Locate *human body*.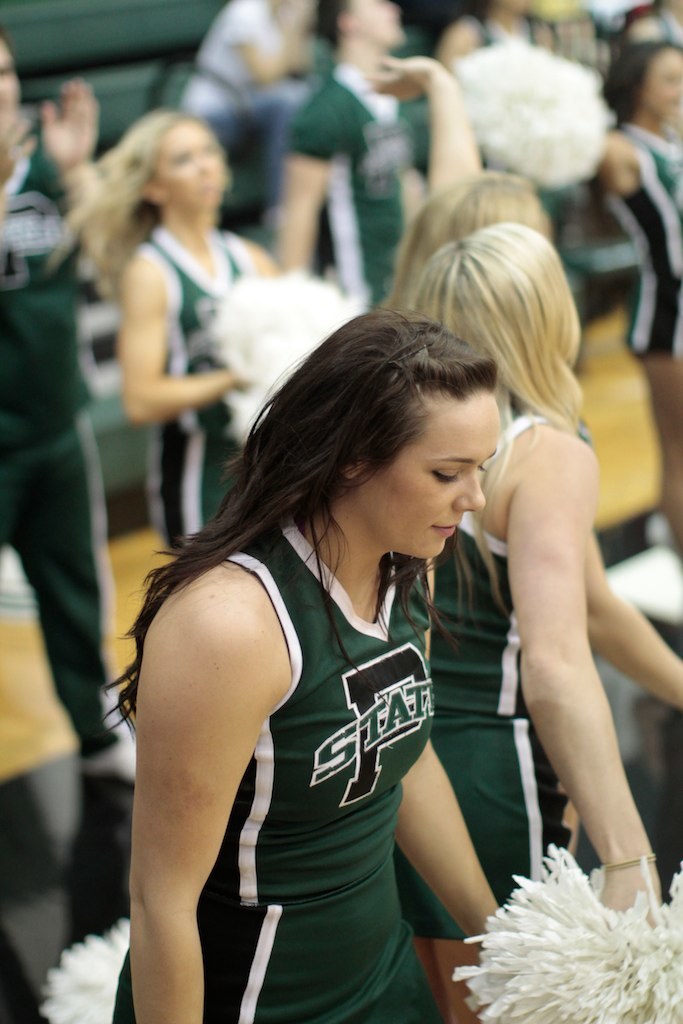
Bounding box: <region>184, 0, 313, 225</region>.
